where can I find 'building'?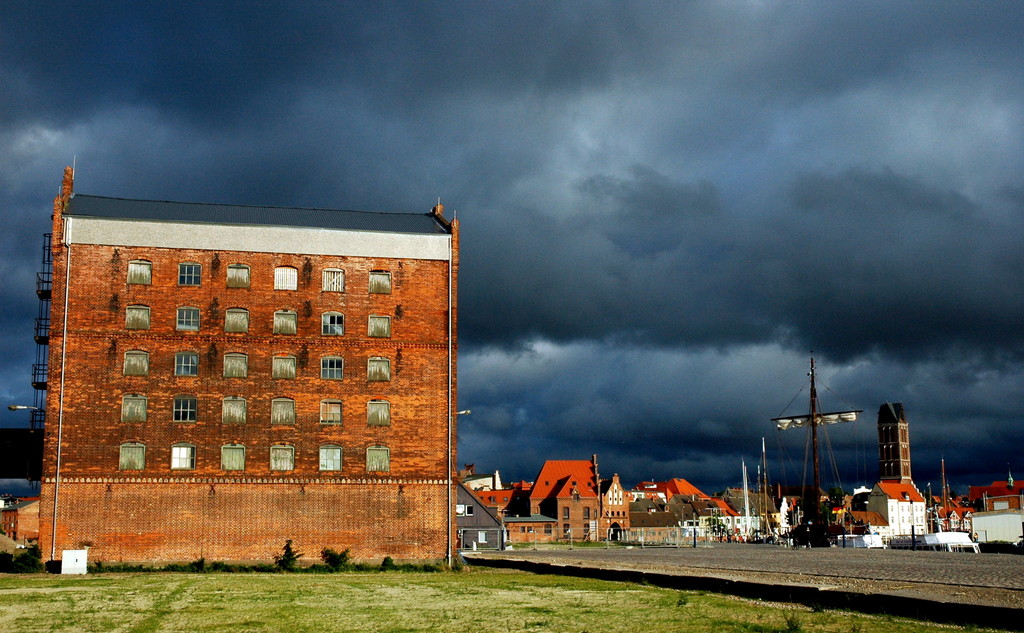
You can find it at x1=473 y1=460 x2=630 y2=546.
